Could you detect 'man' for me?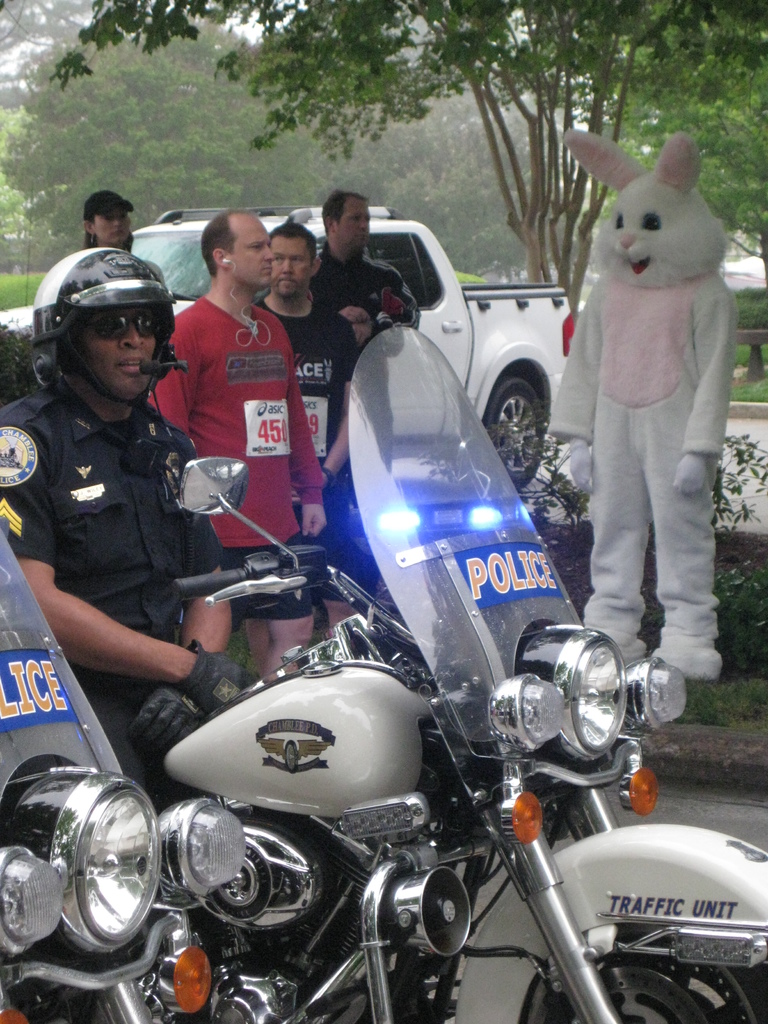
Detection result: locate(307, 192, 412, 351).
